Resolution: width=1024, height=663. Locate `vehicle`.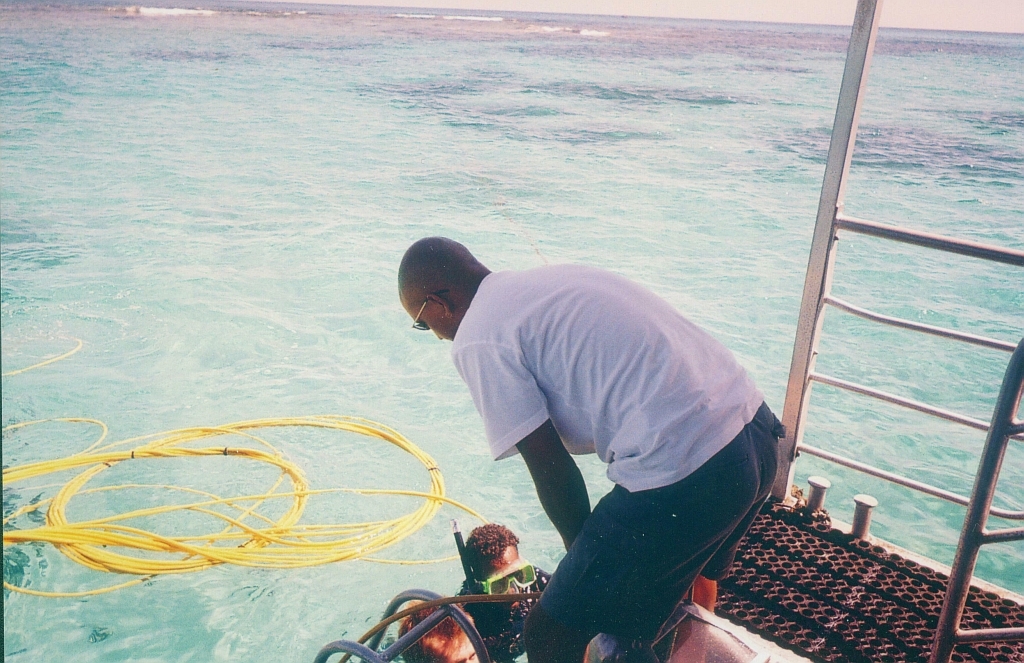
select_region(315, 0, 1023, 662).
